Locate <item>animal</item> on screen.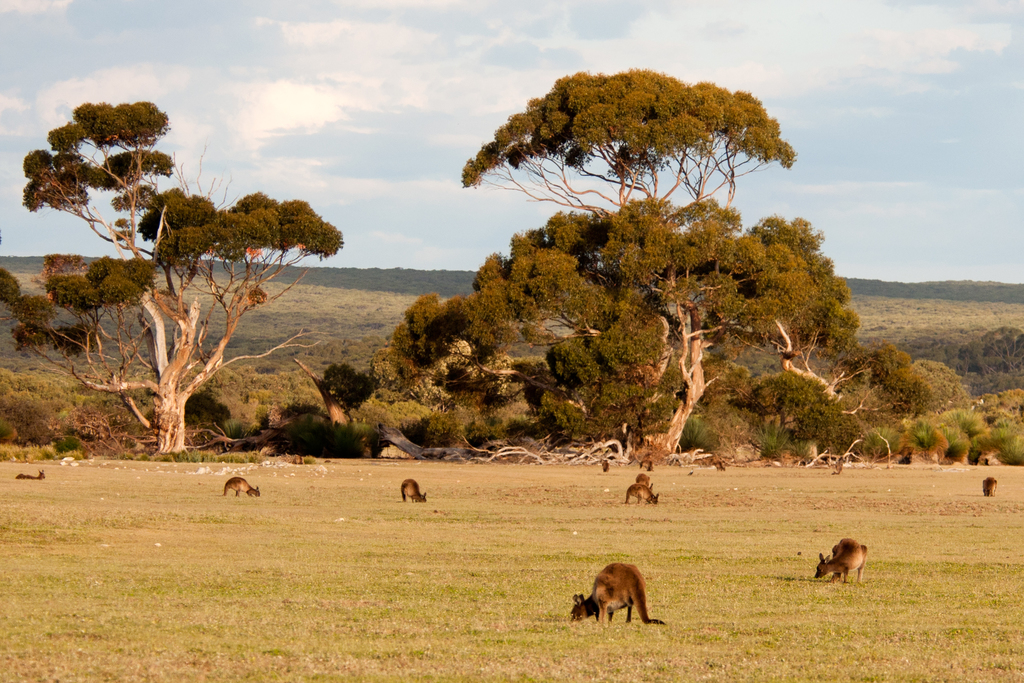
On screen at bbox(401, 479, 427, 502).
